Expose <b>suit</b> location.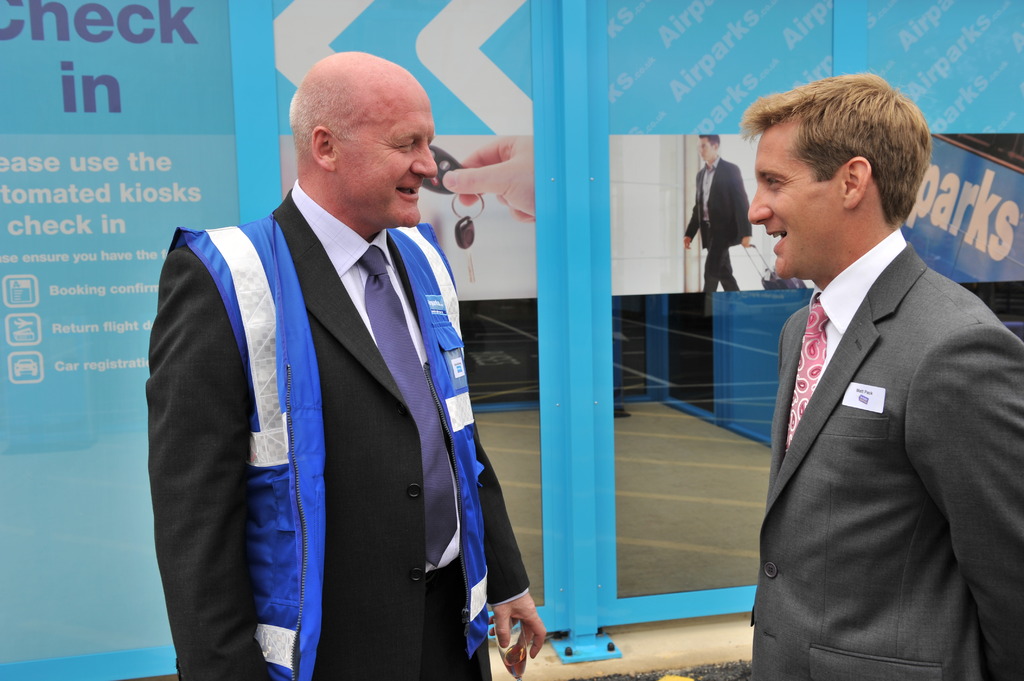
Exposed at pyautogui.locateOnScreen(684, 154, 756, 288).
